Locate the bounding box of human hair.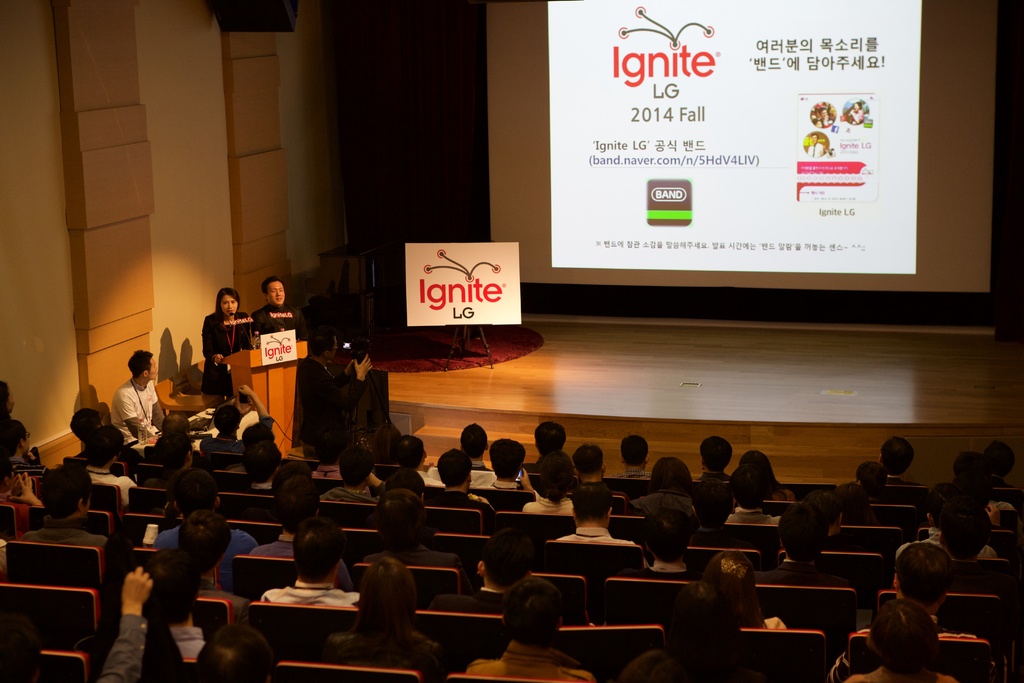
Bounding box: 243,424,275,450.
